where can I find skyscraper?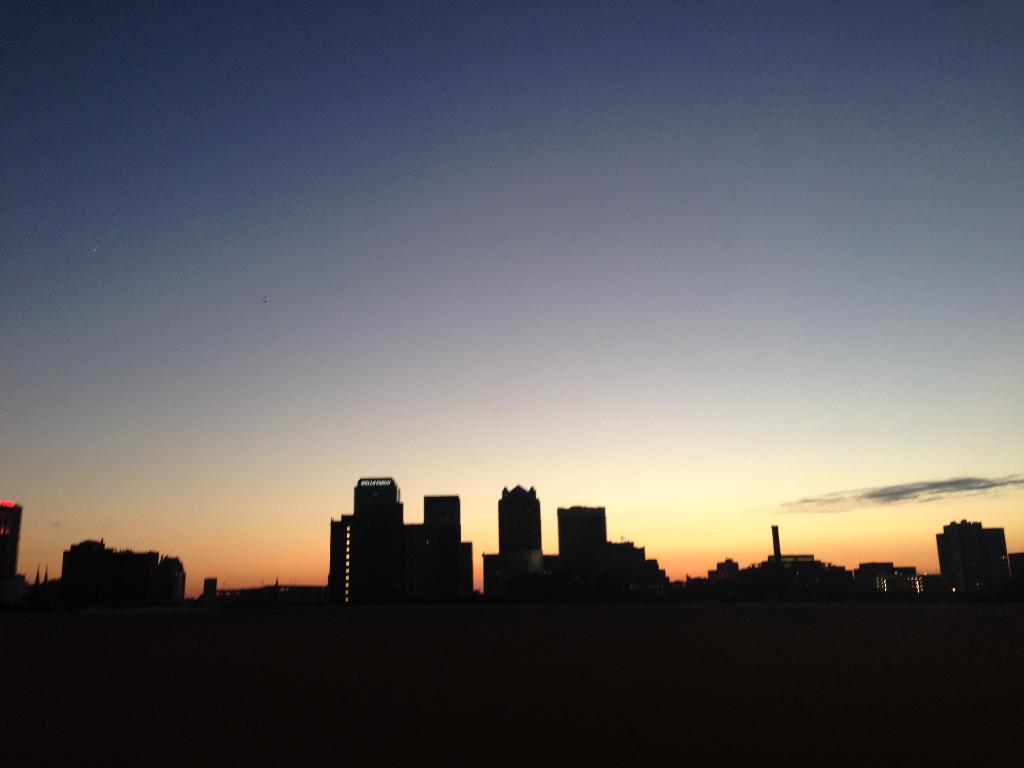
You can find it at x1=921, y1=516, x2=1004, y2=602.
